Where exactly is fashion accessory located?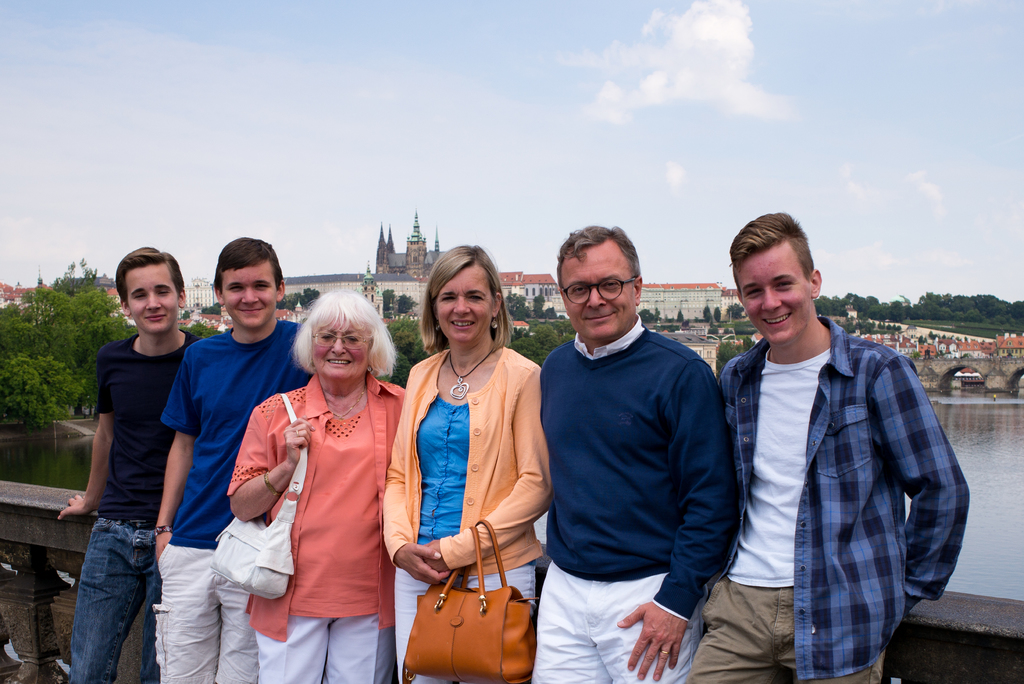
Its bounding box is (335, 389, 366, 419).
